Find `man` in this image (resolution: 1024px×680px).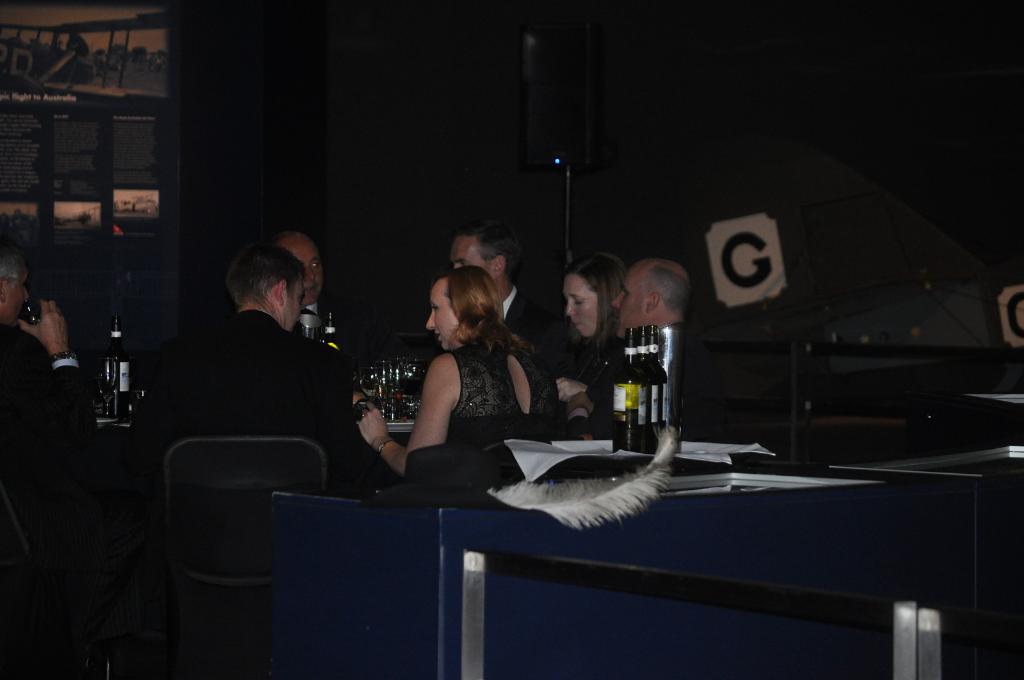
detection(607, 267, 726, 445).
